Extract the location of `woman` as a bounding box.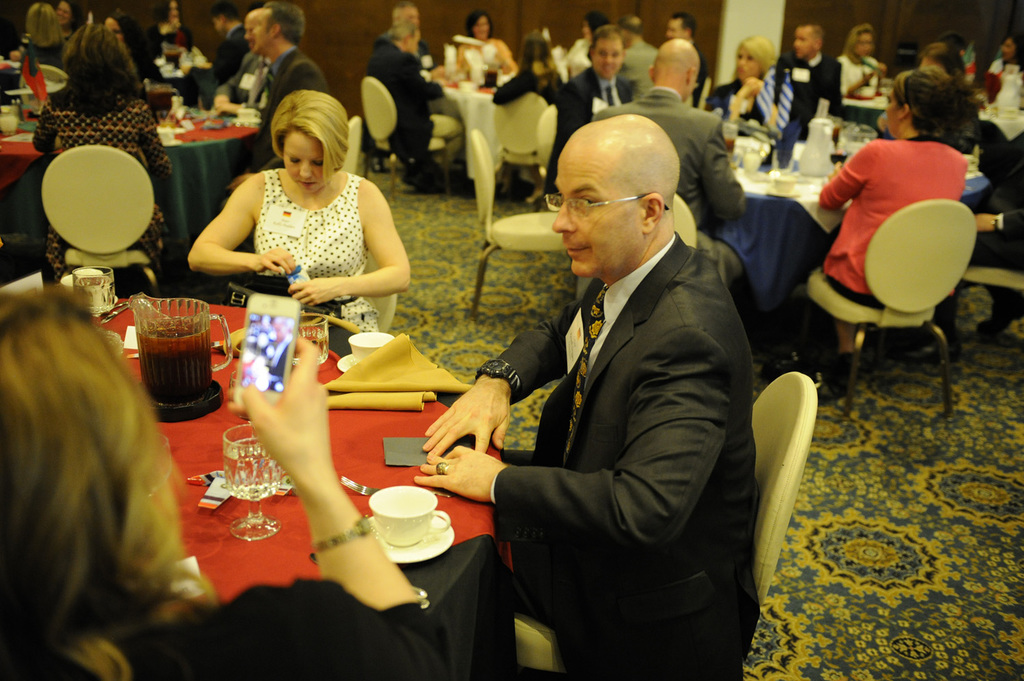
(17, 0, 70, 67).
